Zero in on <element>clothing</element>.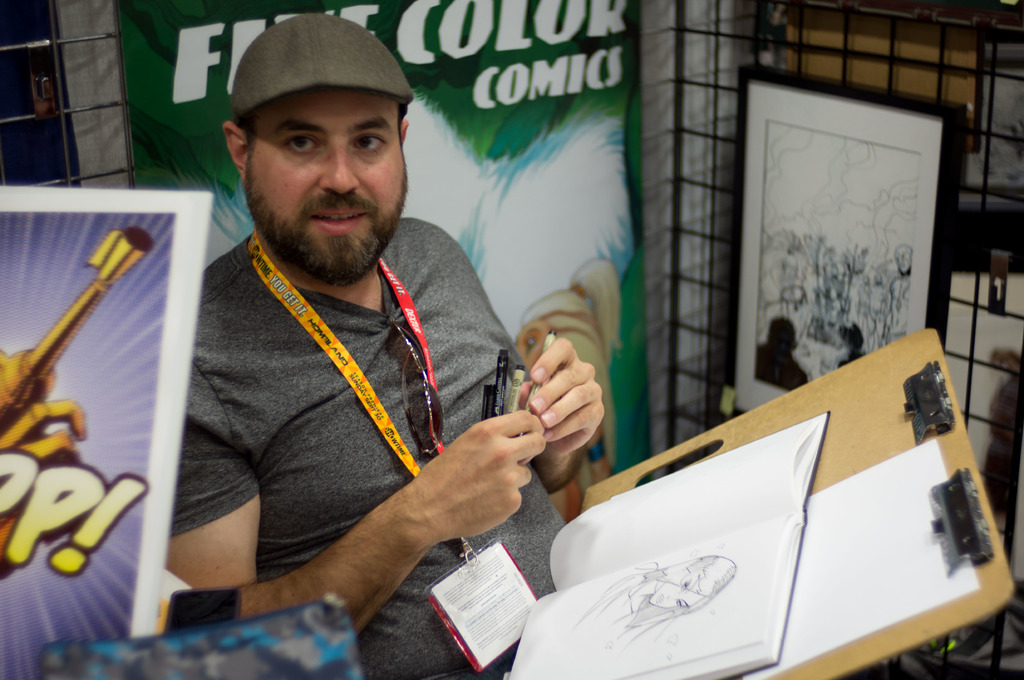
Zeroed in: bbox=(171, 184, 554, 619).
